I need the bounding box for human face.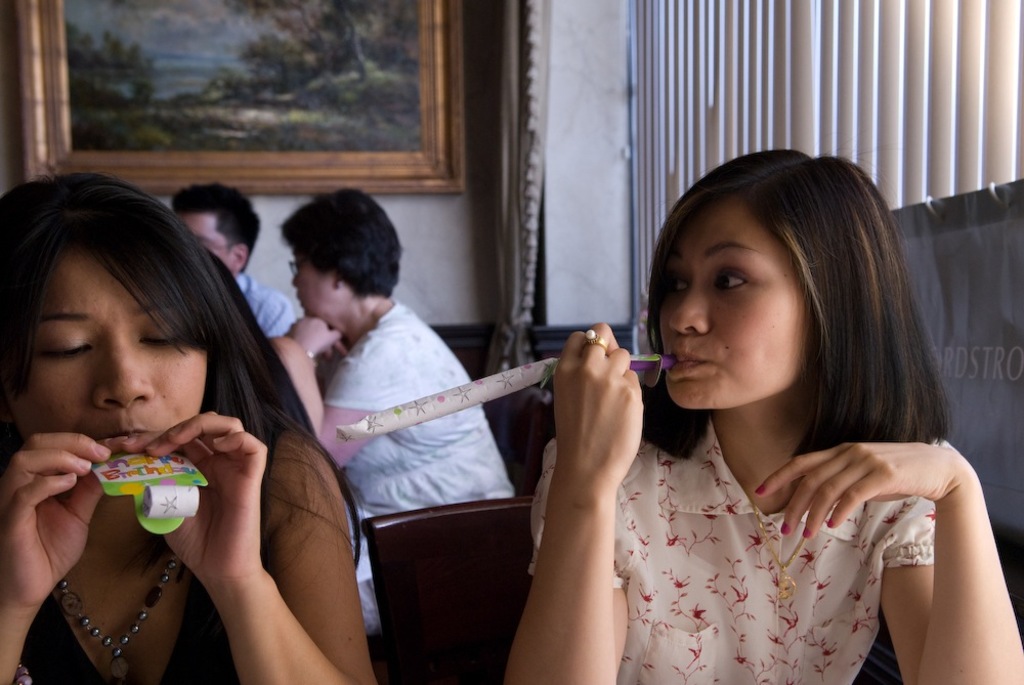
Here it is: x1=8, y1=240, x2=221, y2=518.
